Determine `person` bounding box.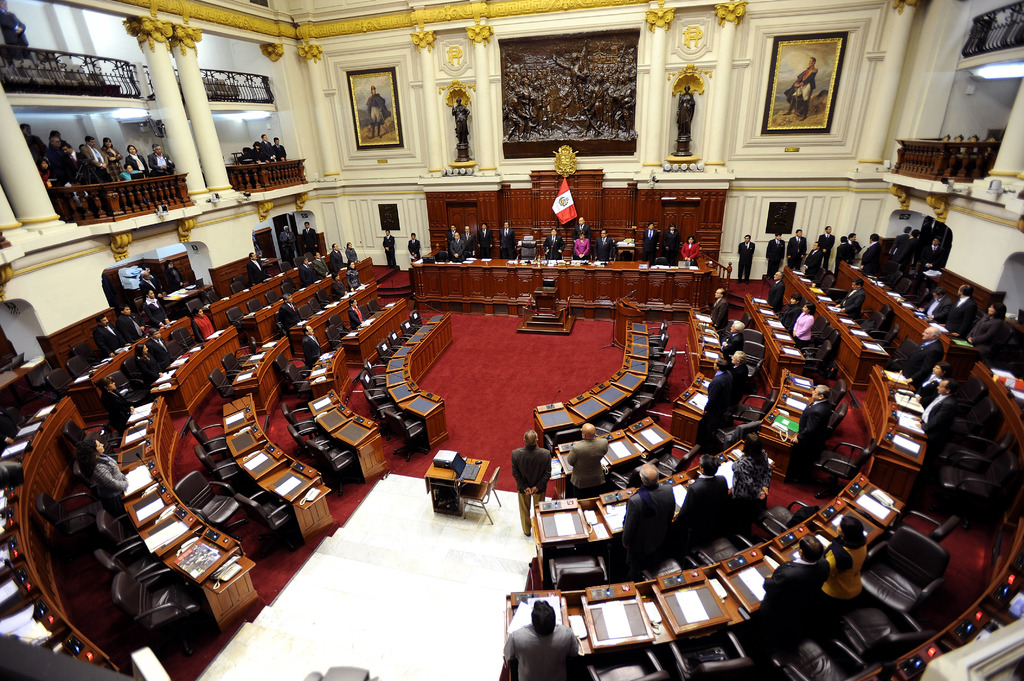
Determined: (381,227,399,267).
